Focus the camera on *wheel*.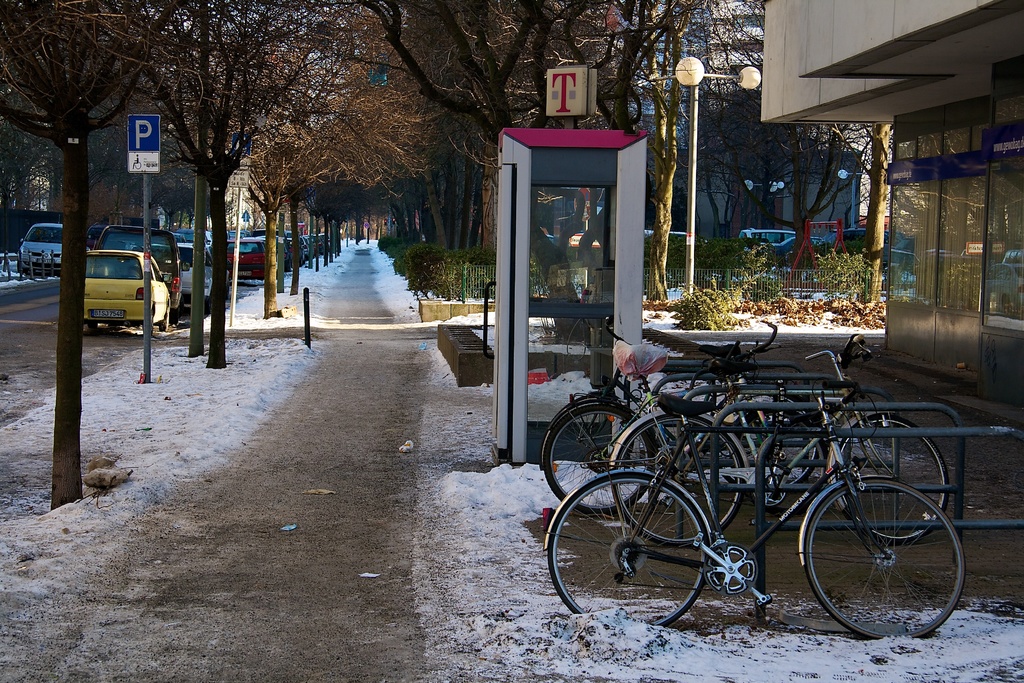
Focus region: crop(842, 414, 951, 538).
